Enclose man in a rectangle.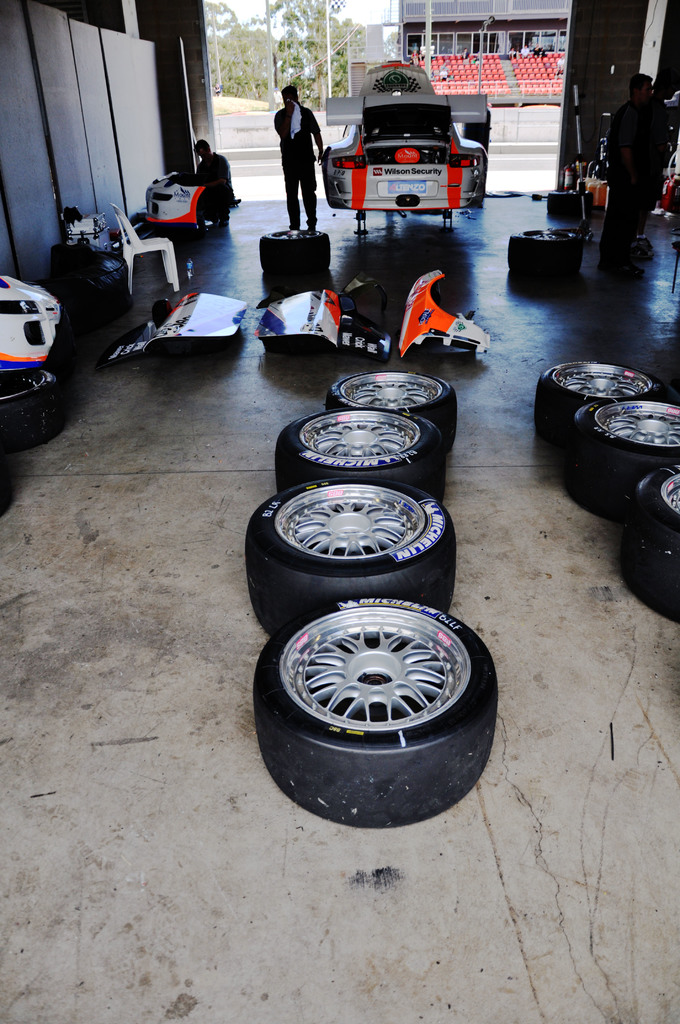
box=[272, 84, 334, 216].
